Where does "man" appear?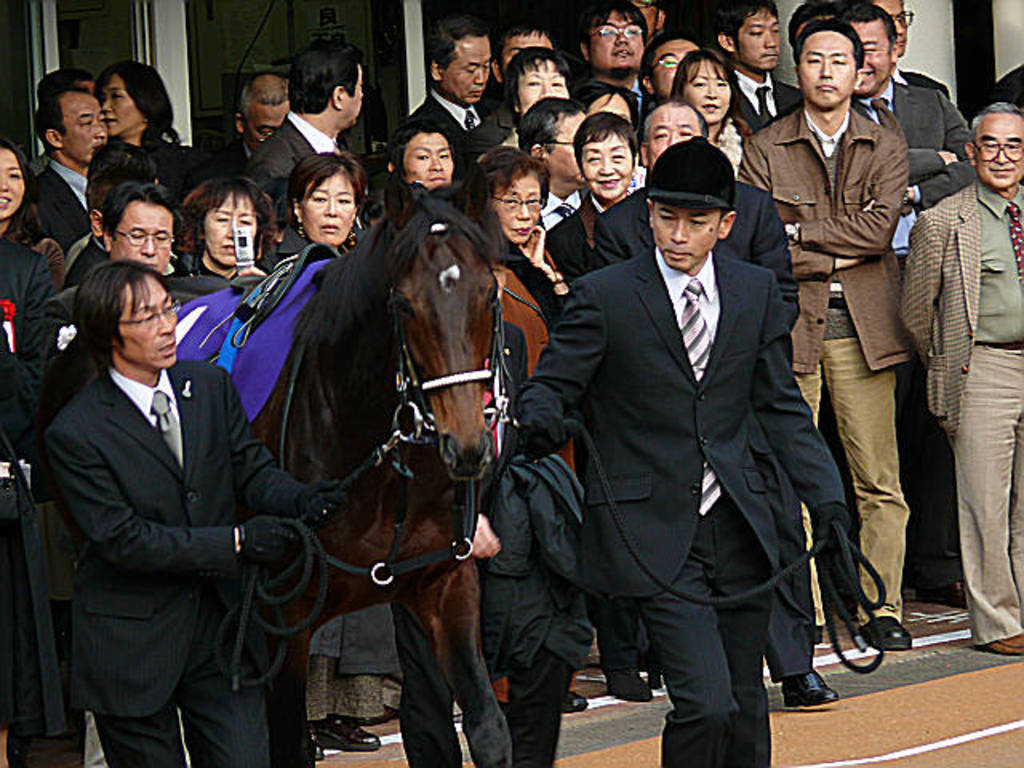
Appears at rect(710, 0, 805, 139).
